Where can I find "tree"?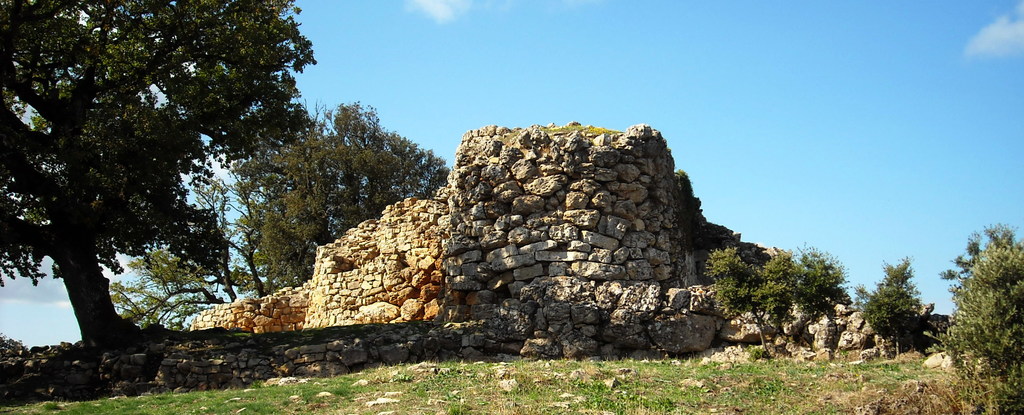
You can find it at l=232, t=97, r=451, b=305.
